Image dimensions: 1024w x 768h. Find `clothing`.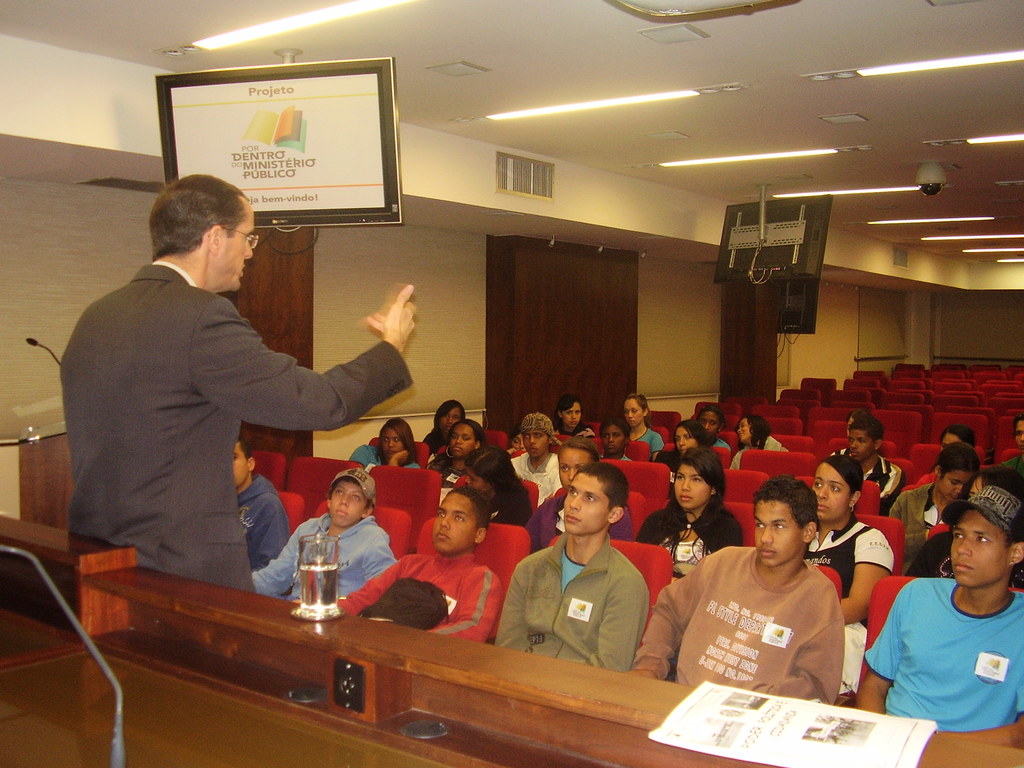
(527, 490, 649, 558).
